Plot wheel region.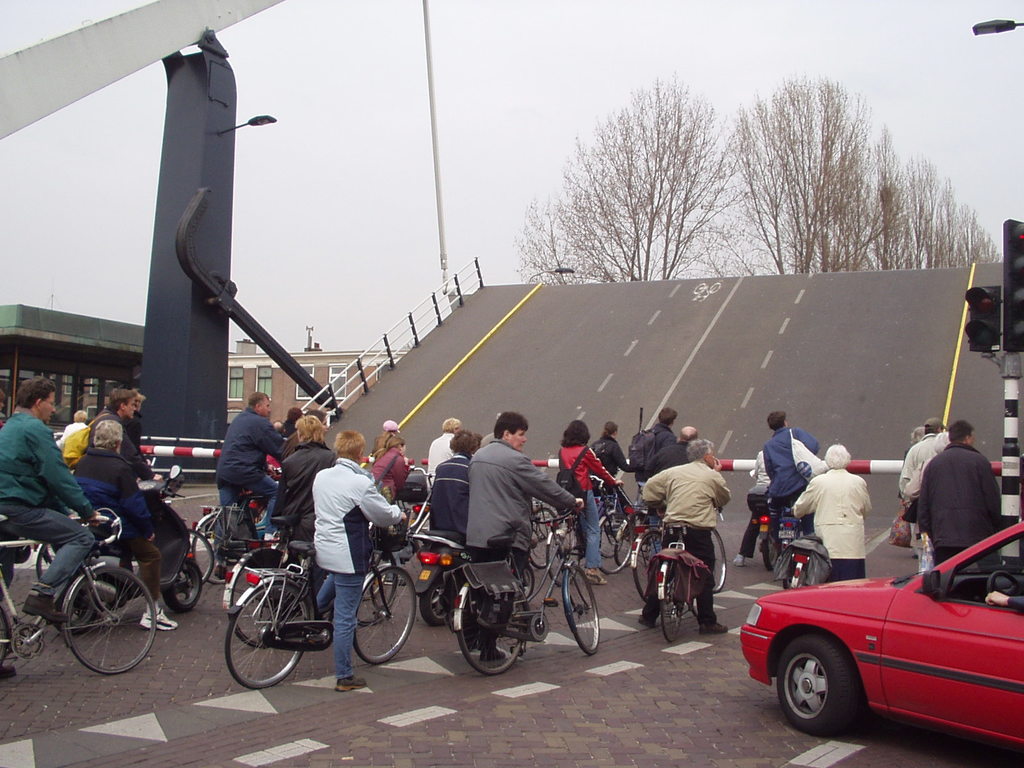
Plotted at 558:556:600:655.
